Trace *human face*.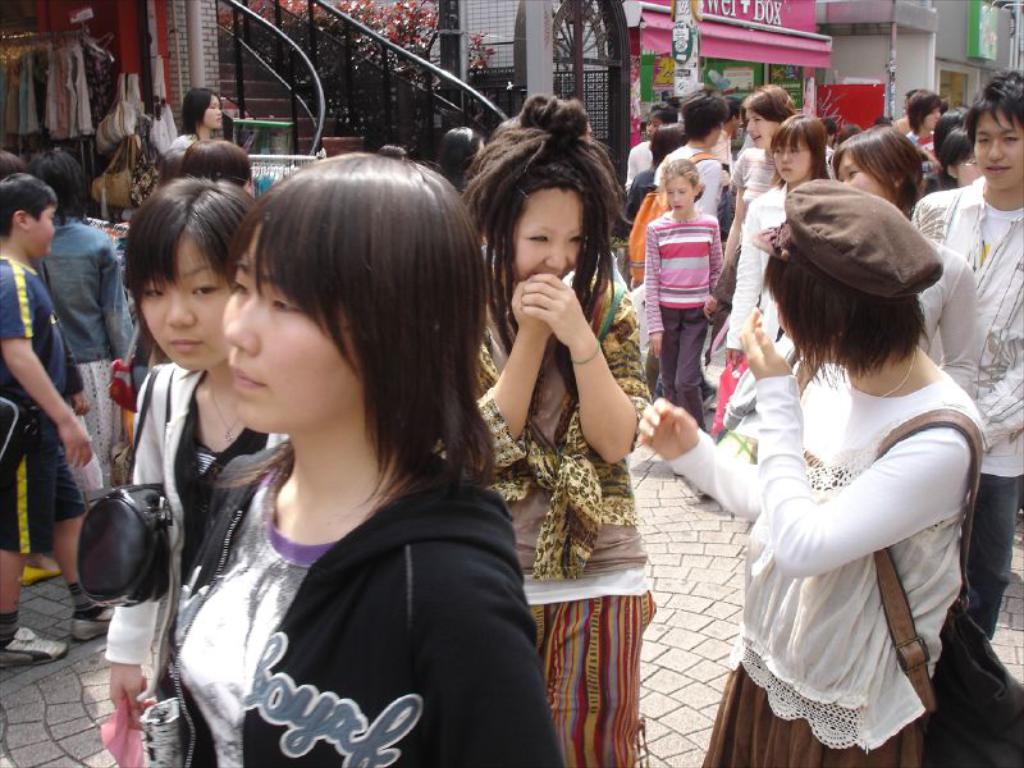
Traced to bbox=(504, 187, 585, 285).
